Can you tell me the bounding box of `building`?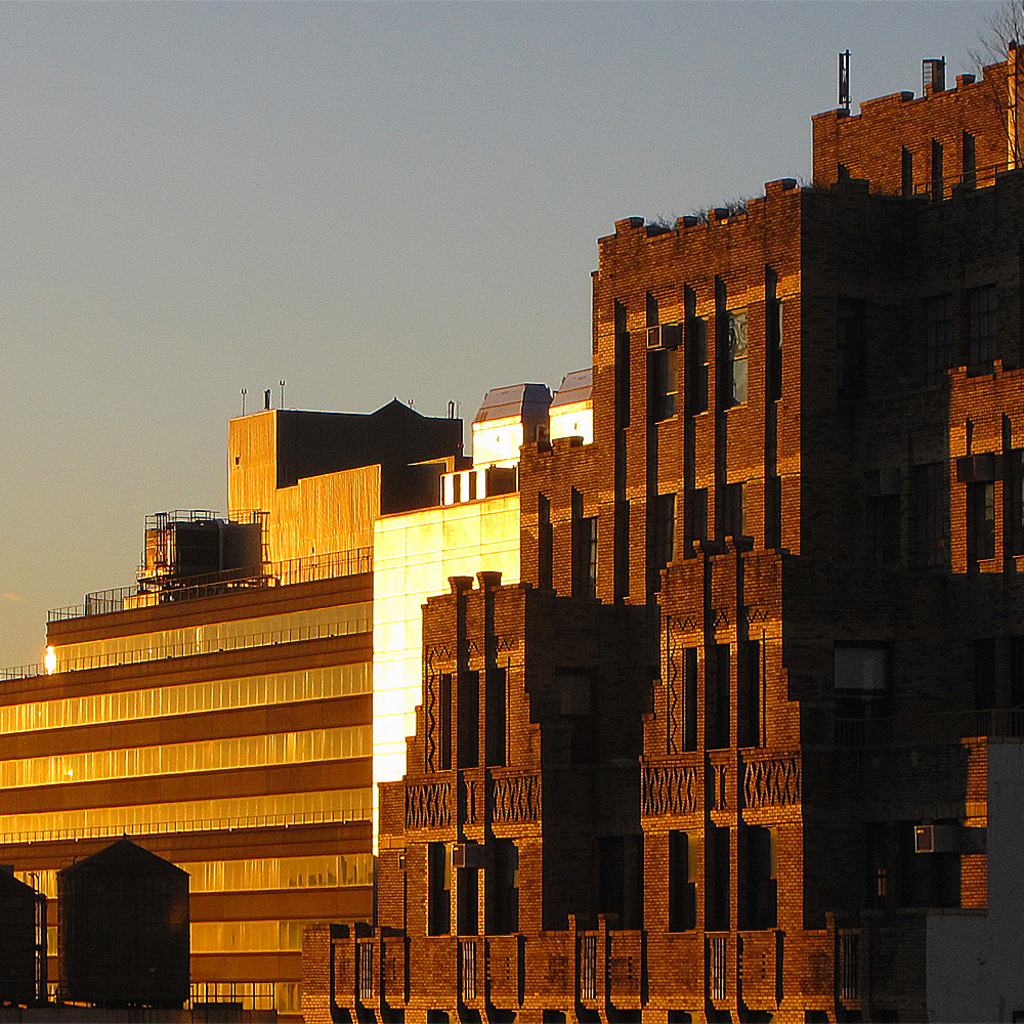
x1=369 y1=370 x2=589 y2=860.
